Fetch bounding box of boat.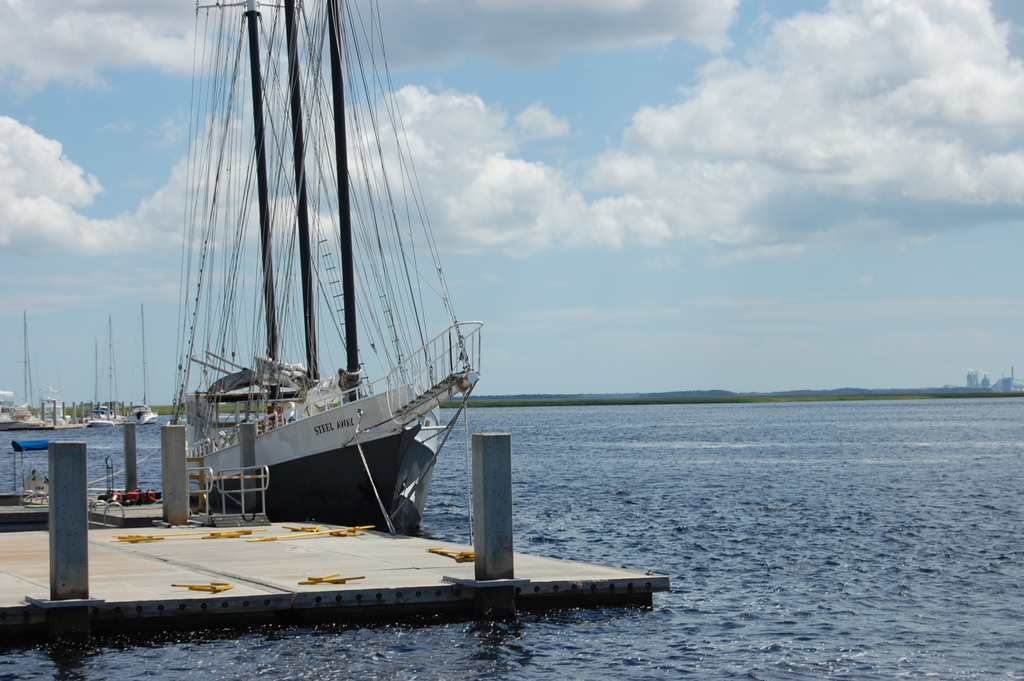
Bbox: box=[169, 0, 486, 537].
